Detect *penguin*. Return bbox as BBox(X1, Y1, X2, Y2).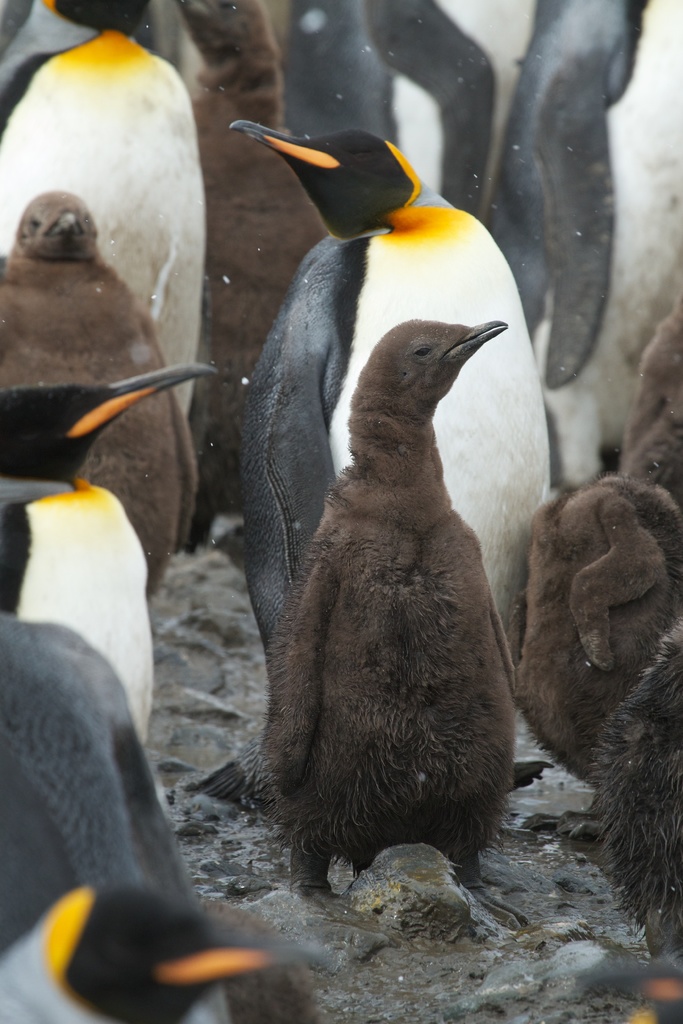
BBox(272, 0, 504, 232).
